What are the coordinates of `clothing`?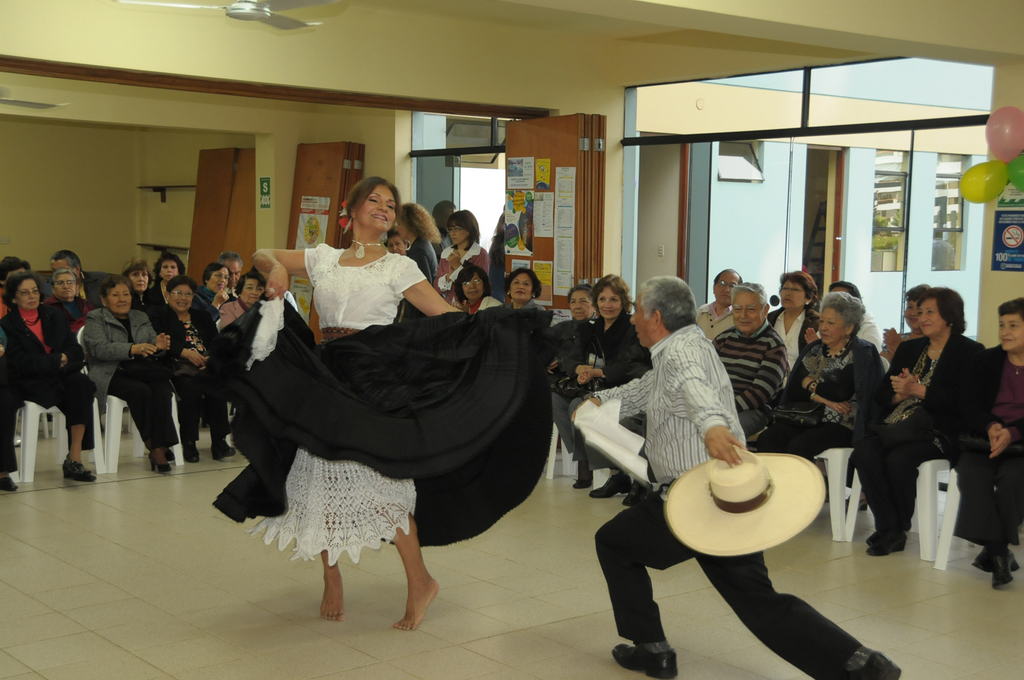
bbox=(46, 299, 79, 350).
